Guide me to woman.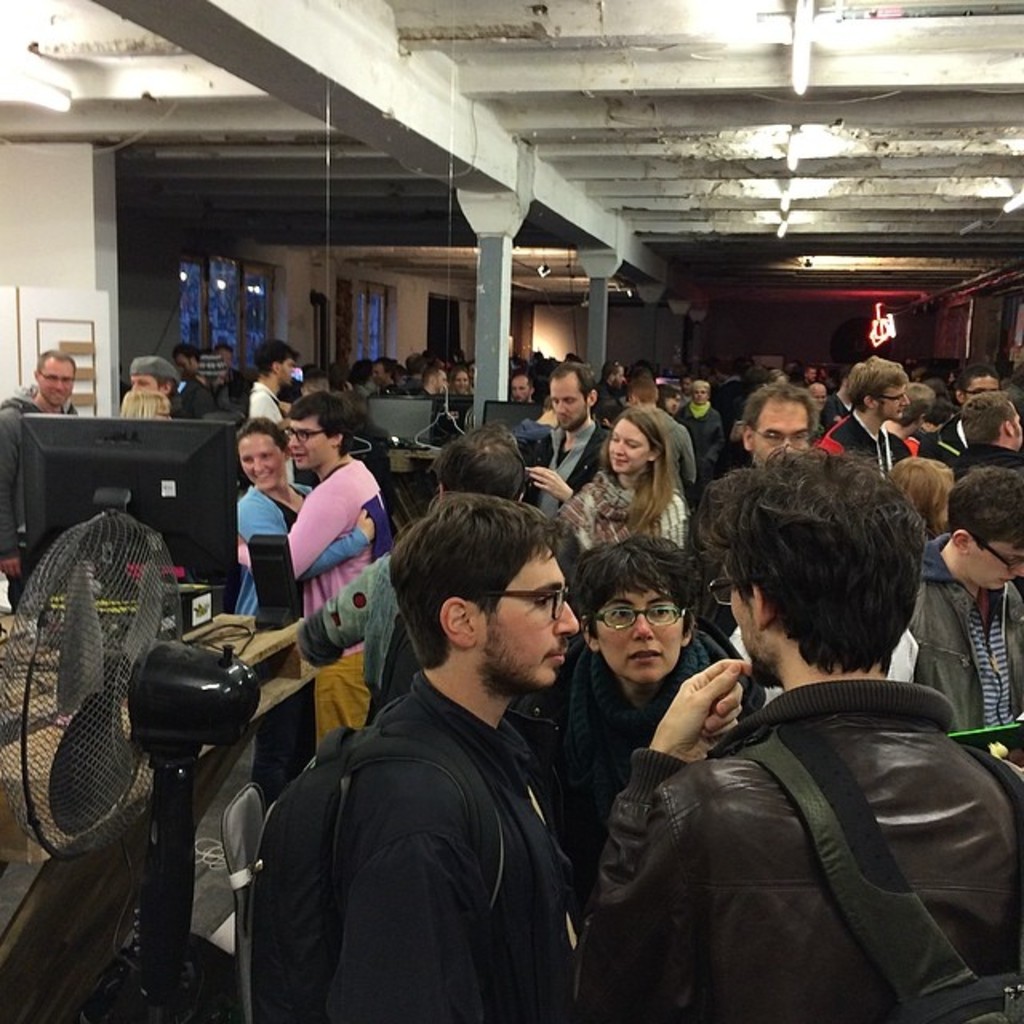
Guidance: left=550, top=408, right=702, bottom=547.
